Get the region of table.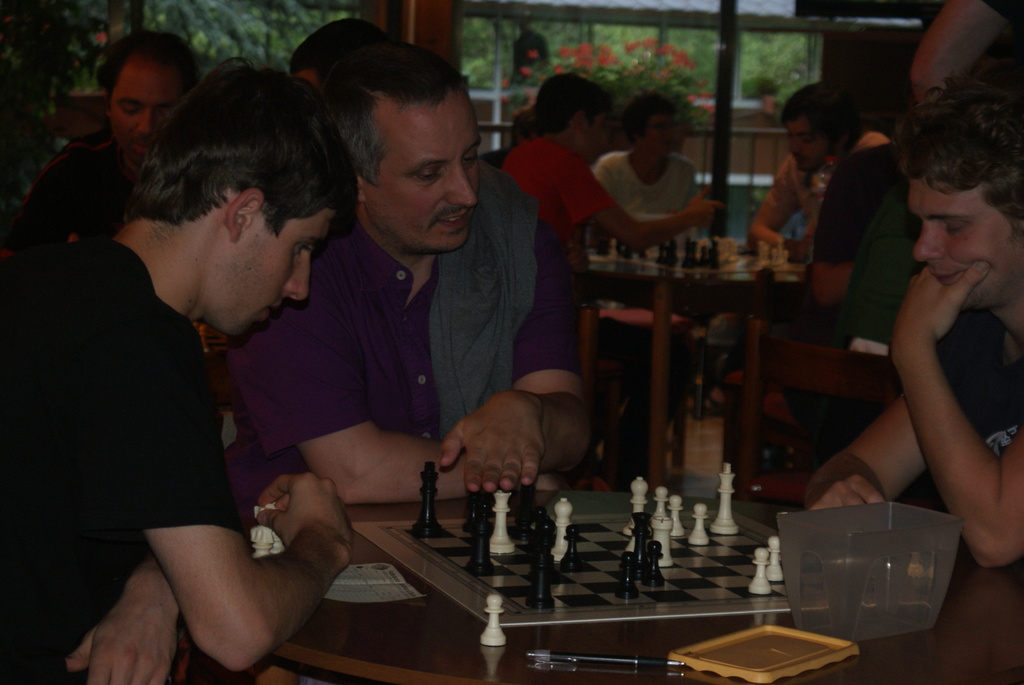
bbox=(576, 228, 812, 295).
